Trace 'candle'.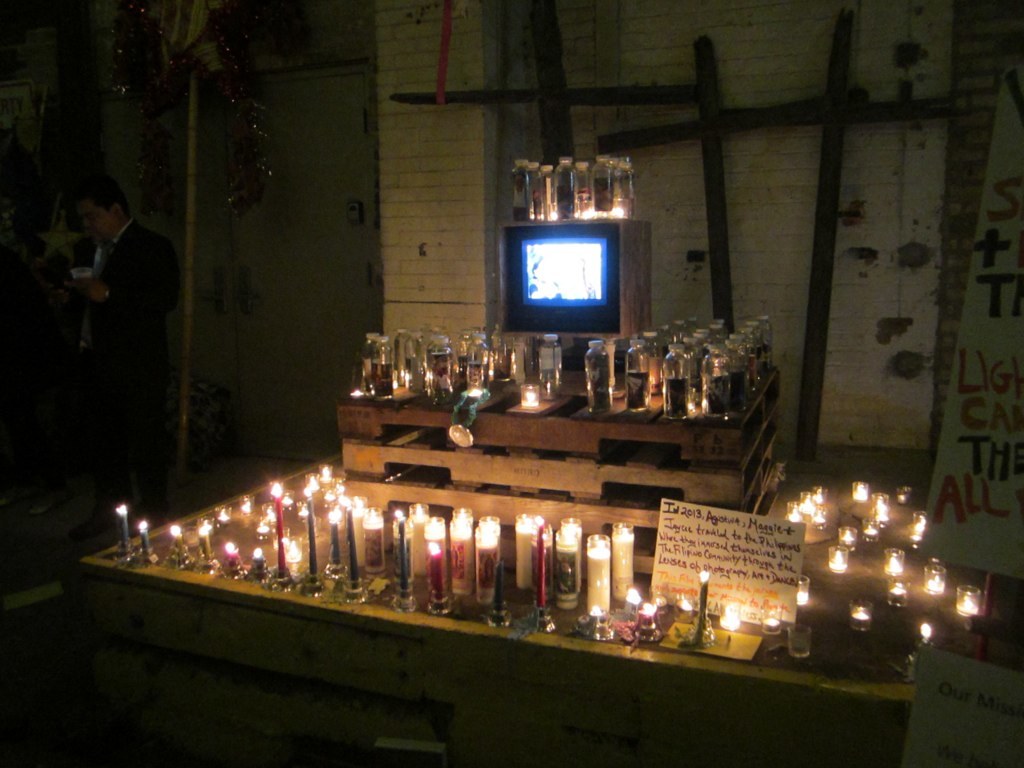
Traced to locate(701, 569, 708, 628).
